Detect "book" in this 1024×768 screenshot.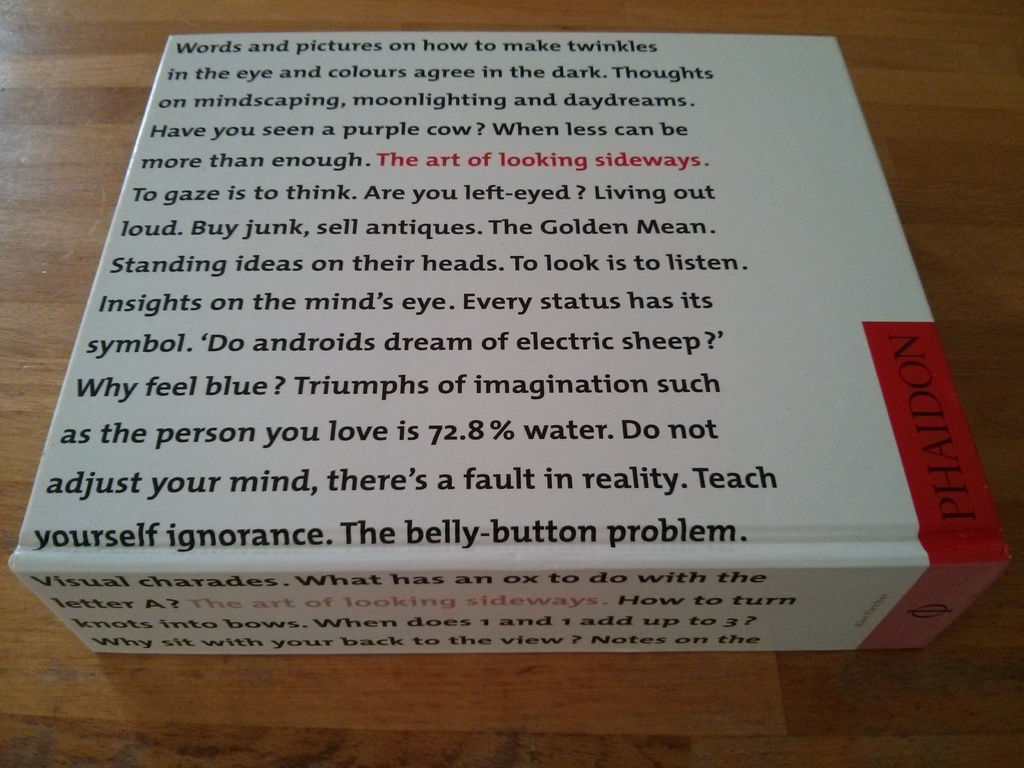
Detection: bbox=(15, 23, 977, 732).
